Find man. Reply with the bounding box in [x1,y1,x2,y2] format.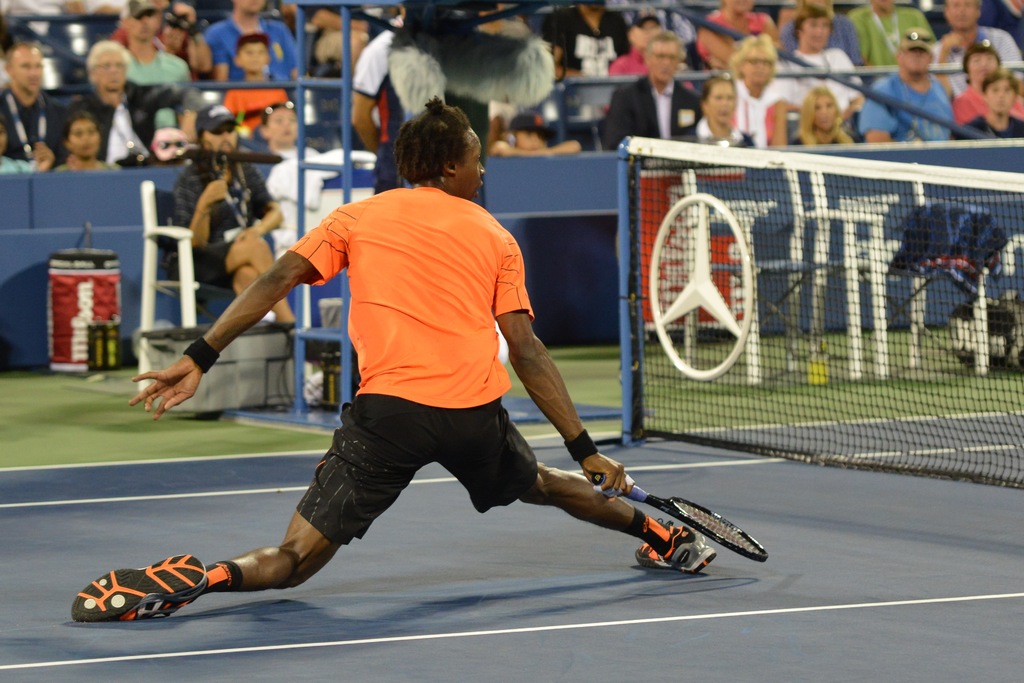
[172,104,304,332].
